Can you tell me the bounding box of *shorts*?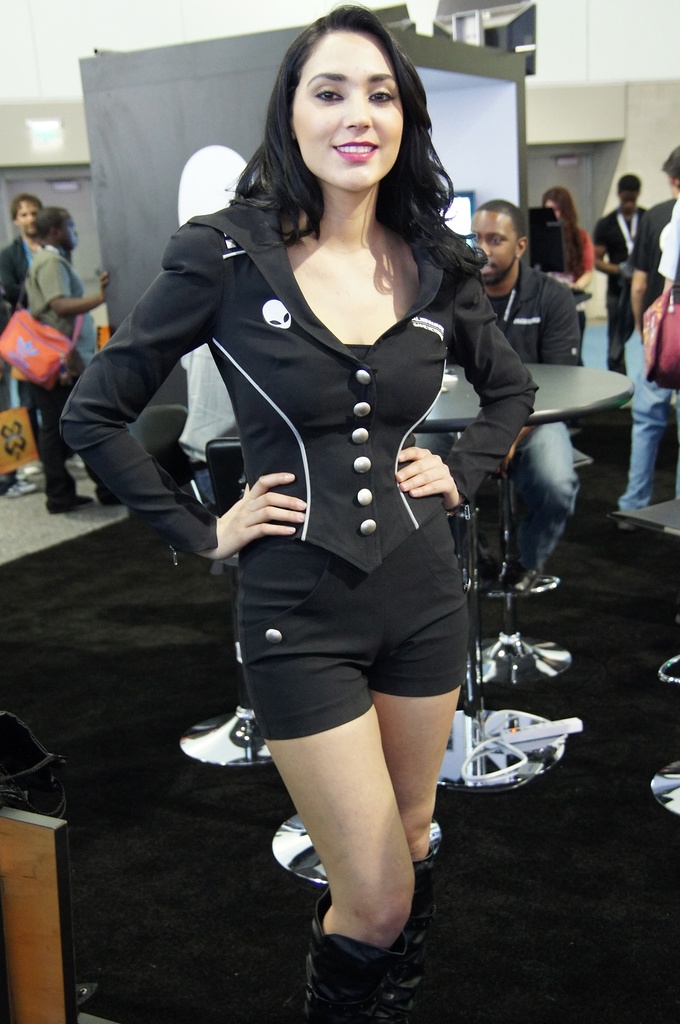
region(233, 504, 473, 742).
